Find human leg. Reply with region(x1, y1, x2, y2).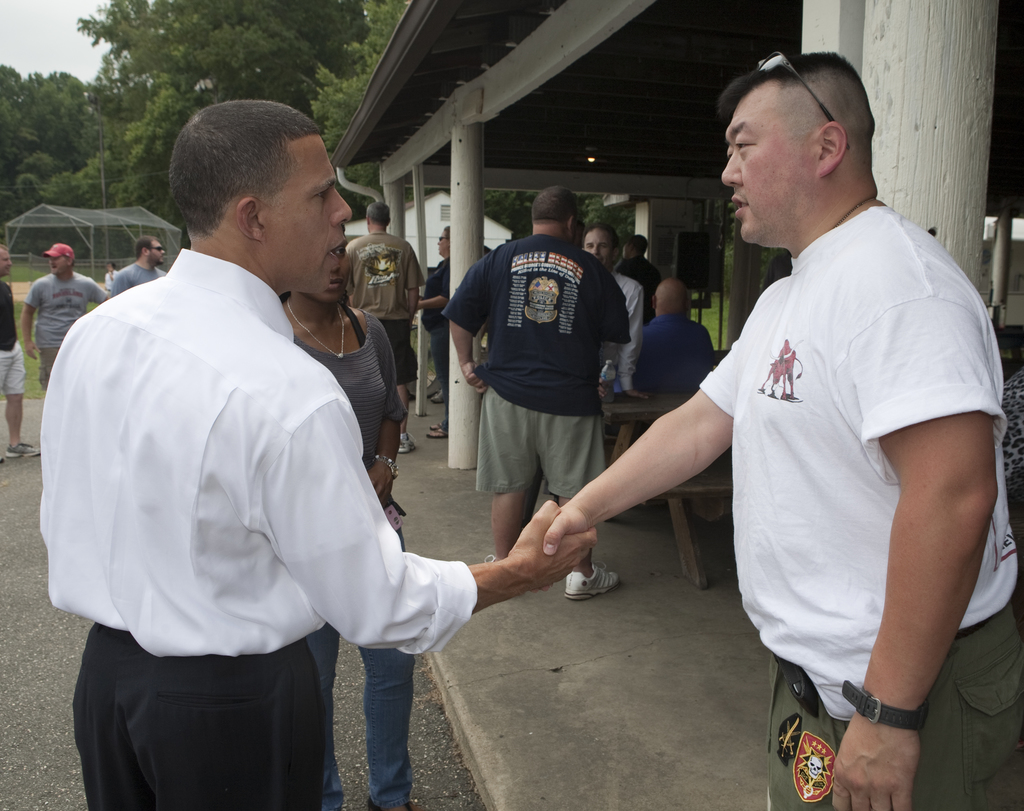
region(357, 648, 413, 810).
